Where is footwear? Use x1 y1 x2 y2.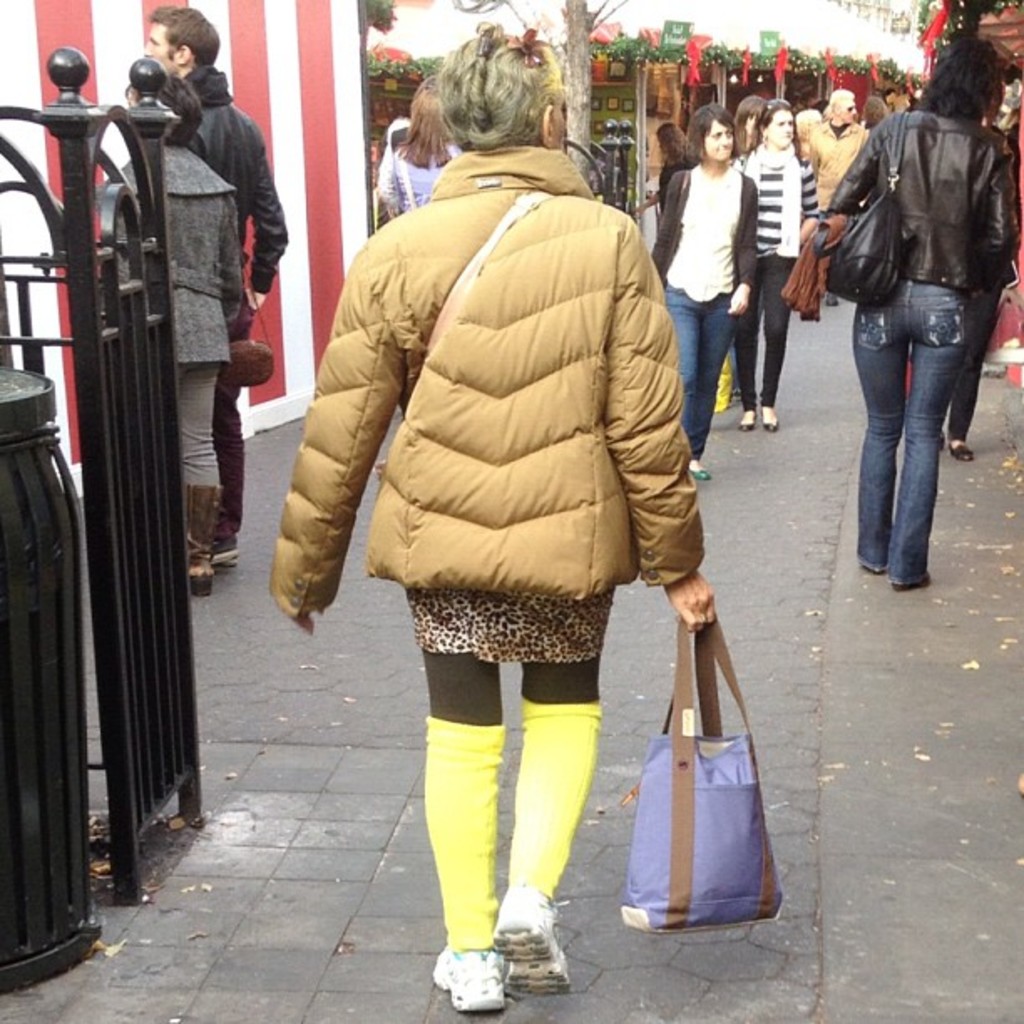
181 479 224 601.
